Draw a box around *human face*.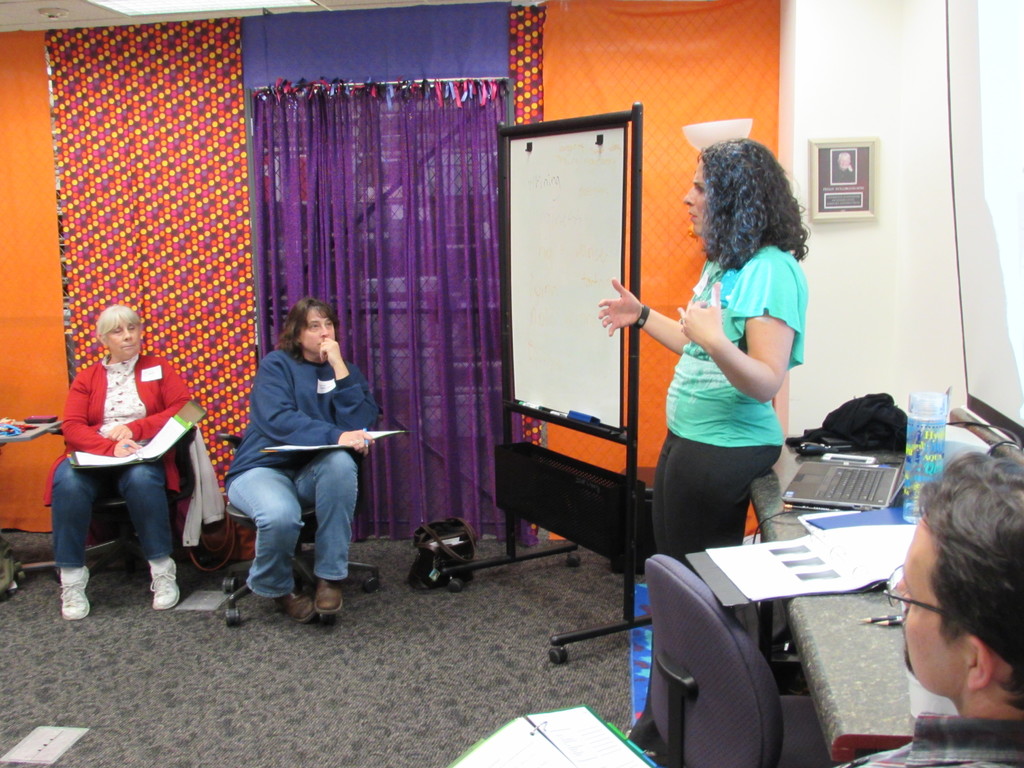
crop(103, 316, 138, 358).
